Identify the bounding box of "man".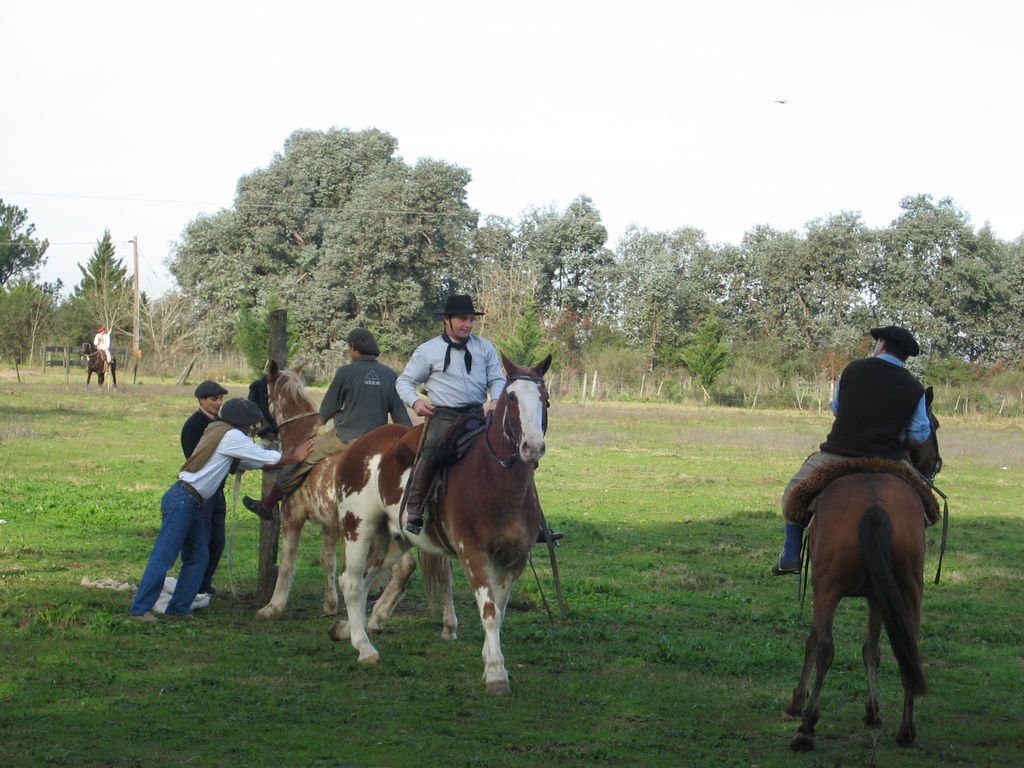
<region>180, 380, 227, 602</region>.
